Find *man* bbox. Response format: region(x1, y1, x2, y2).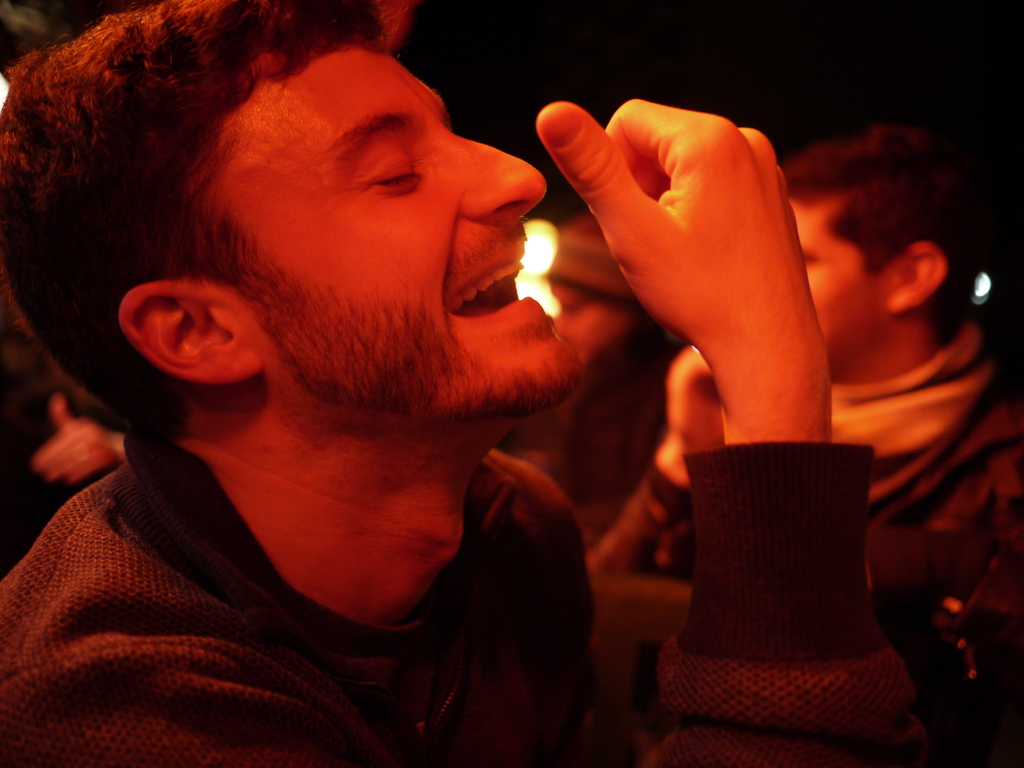
region(595, 113, 1023, 767).
